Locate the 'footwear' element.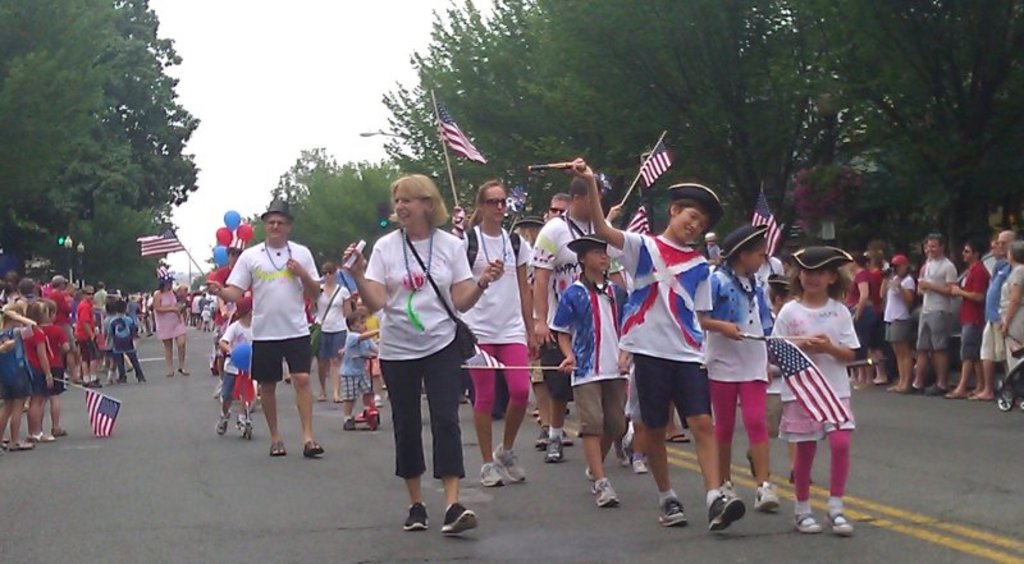
Element bbox: locate(698, 490, 763, 537).
